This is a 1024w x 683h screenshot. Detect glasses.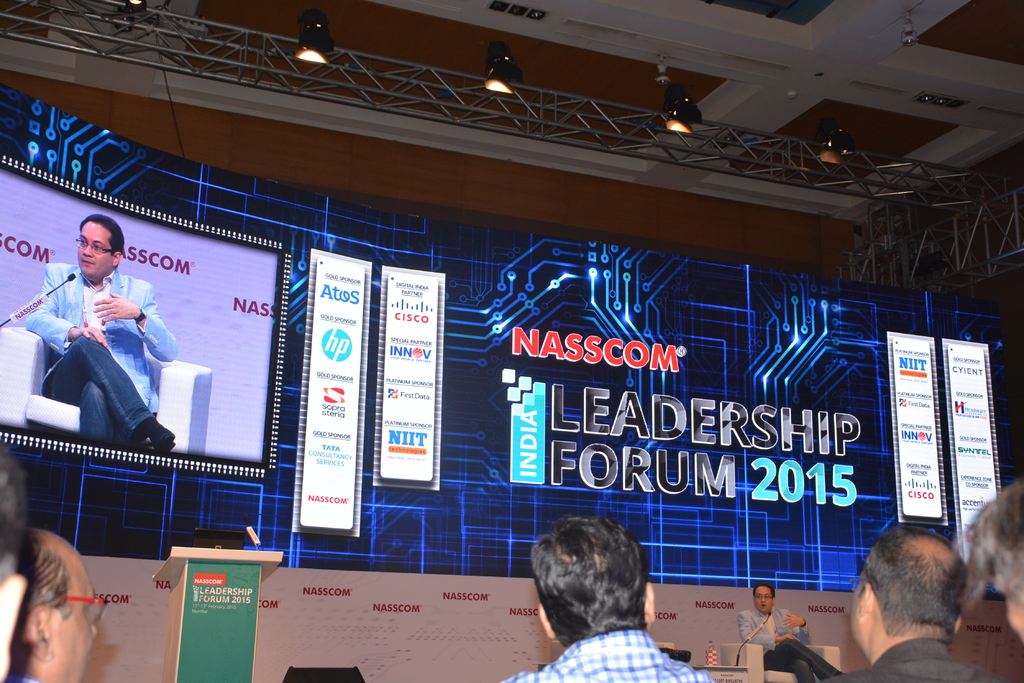
<bbox>852, 574, 866, 593</bbox>.
